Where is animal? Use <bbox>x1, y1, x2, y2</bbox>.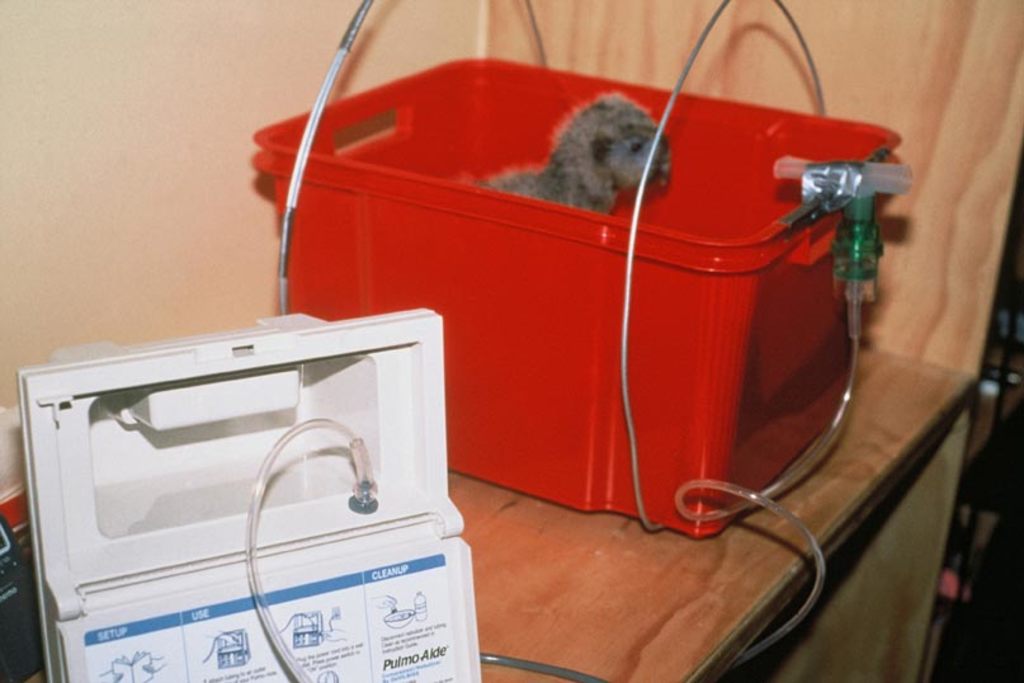
<bbox>473, 90, 674, 217</bbox>.
